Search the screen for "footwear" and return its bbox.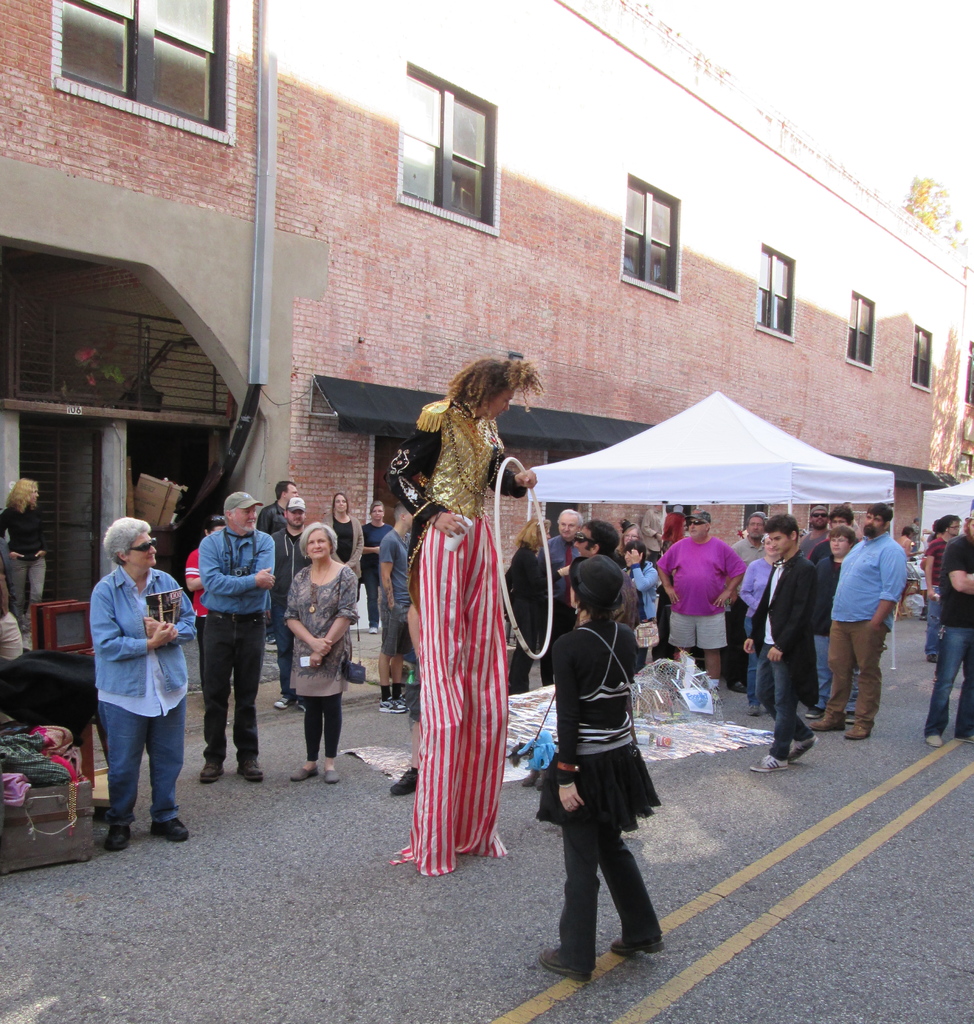
Found: box(960, 736, 973, 745).
